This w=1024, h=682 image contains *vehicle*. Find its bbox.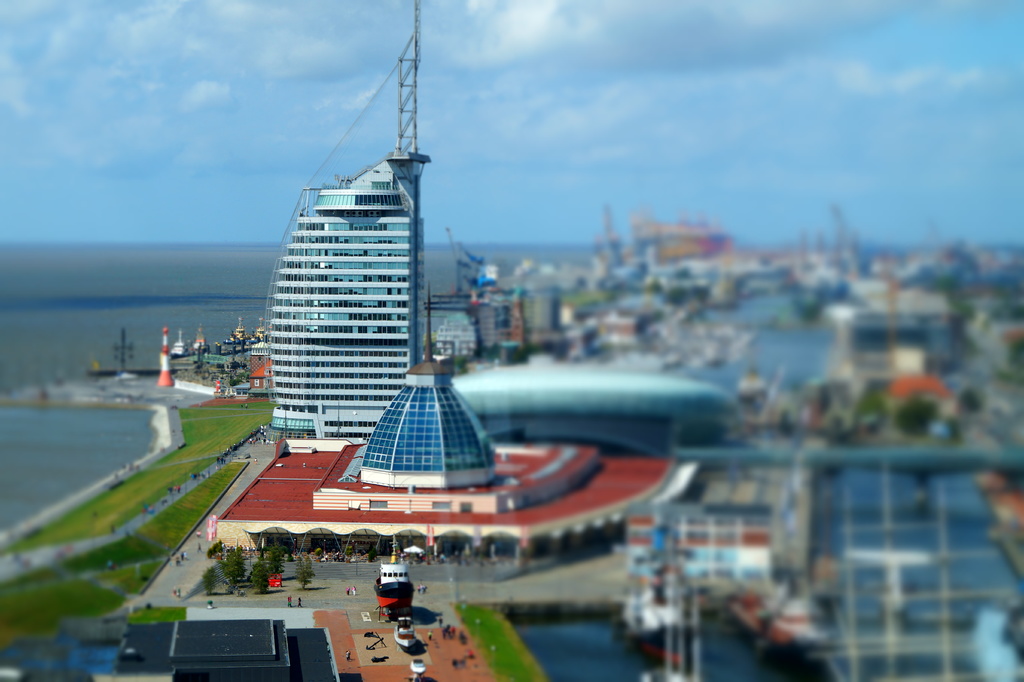
box(264, 572, 284, 588).
